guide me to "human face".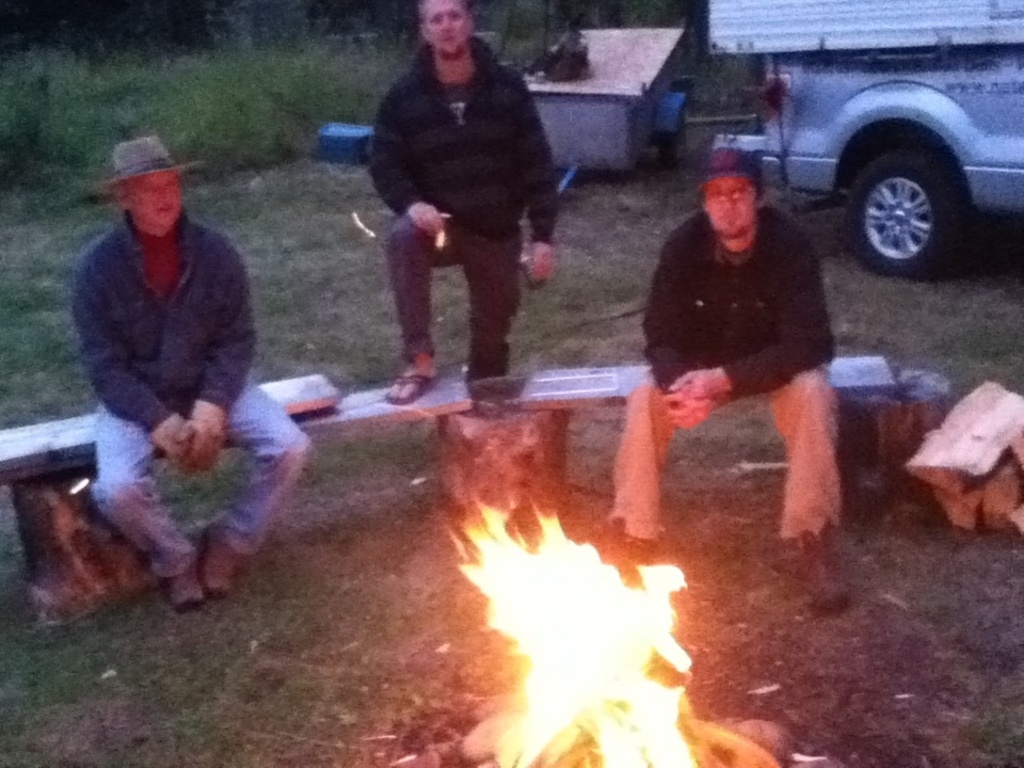
Guidance: crop(705, 177, 762, 237).
